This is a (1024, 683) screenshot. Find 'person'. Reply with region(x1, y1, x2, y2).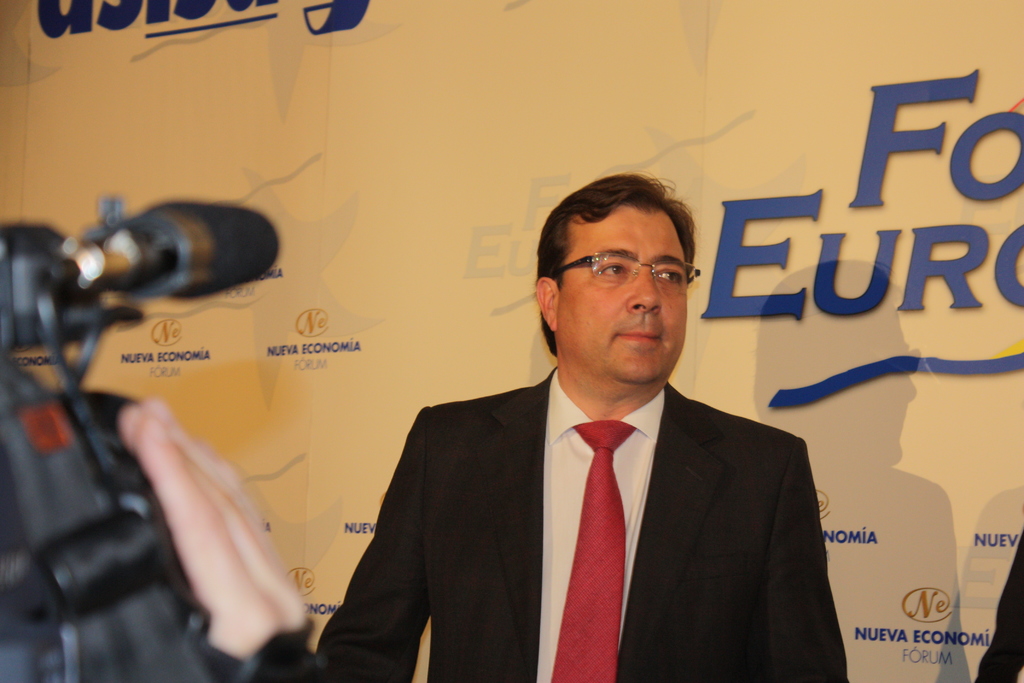
region(117, 395, 327, 682).
